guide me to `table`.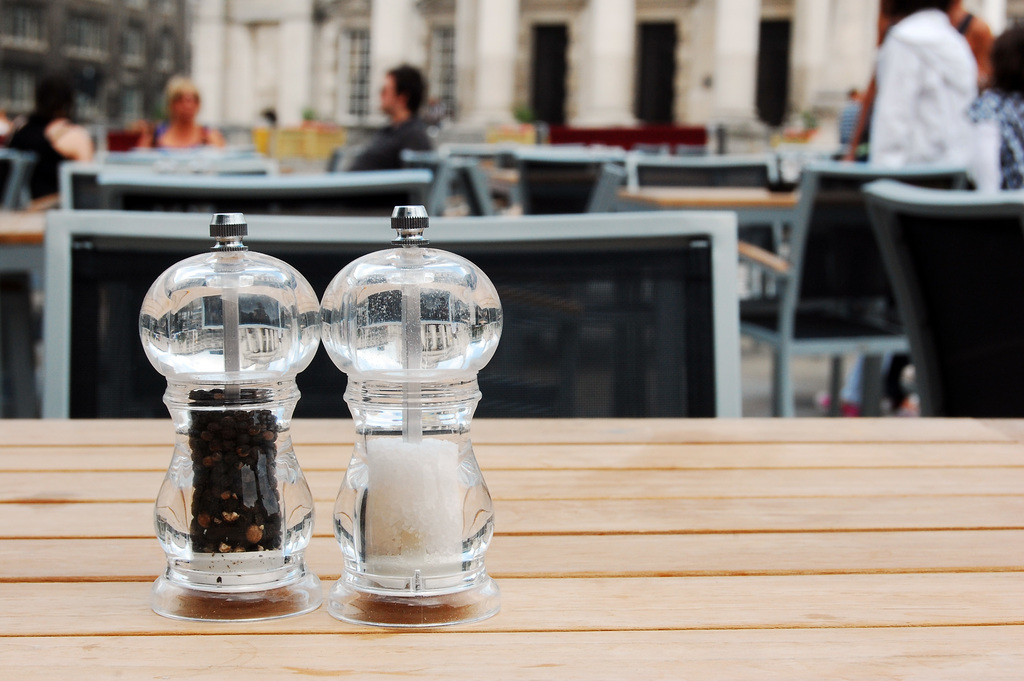
Guidance: bbox=[621, 185, 800, 415].
